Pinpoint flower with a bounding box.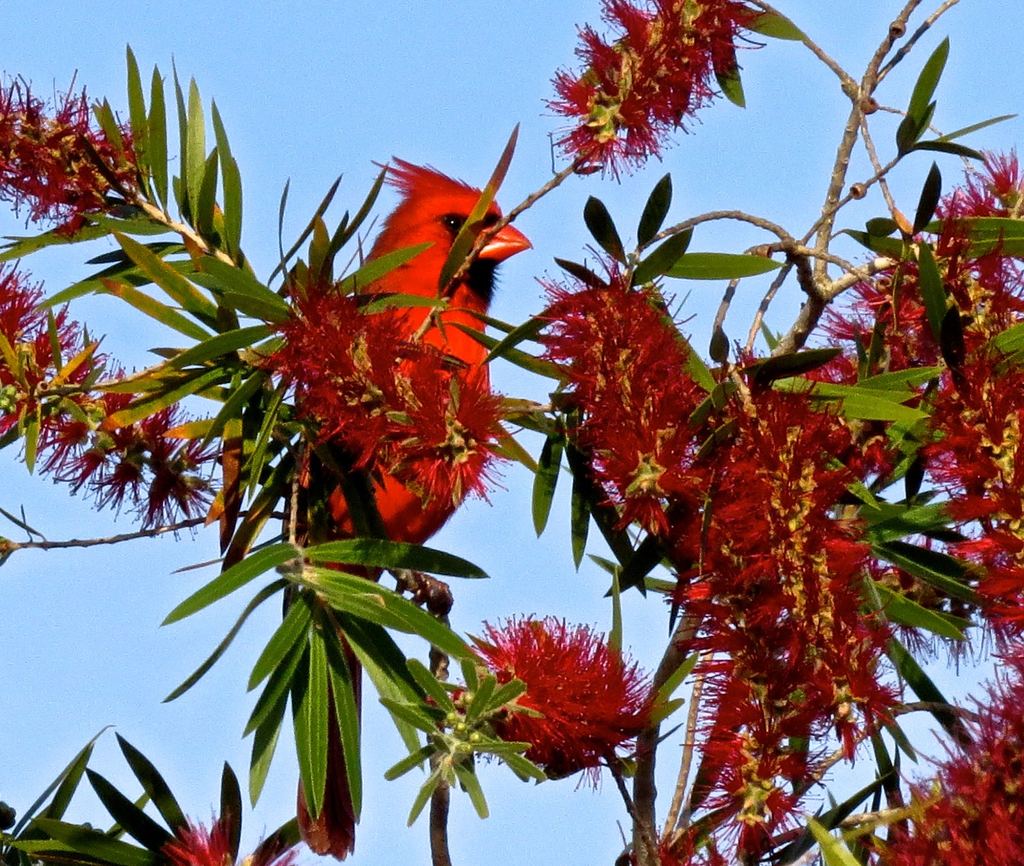
l=2, t=84, r=145, b=236.
